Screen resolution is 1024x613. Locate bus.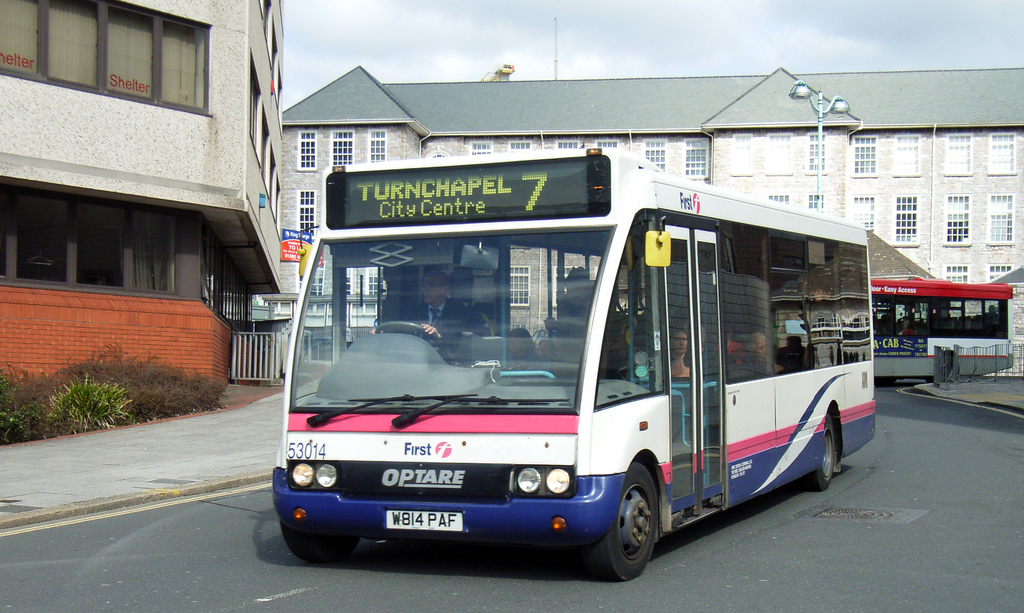
detection(272, 141, 878, 590).
